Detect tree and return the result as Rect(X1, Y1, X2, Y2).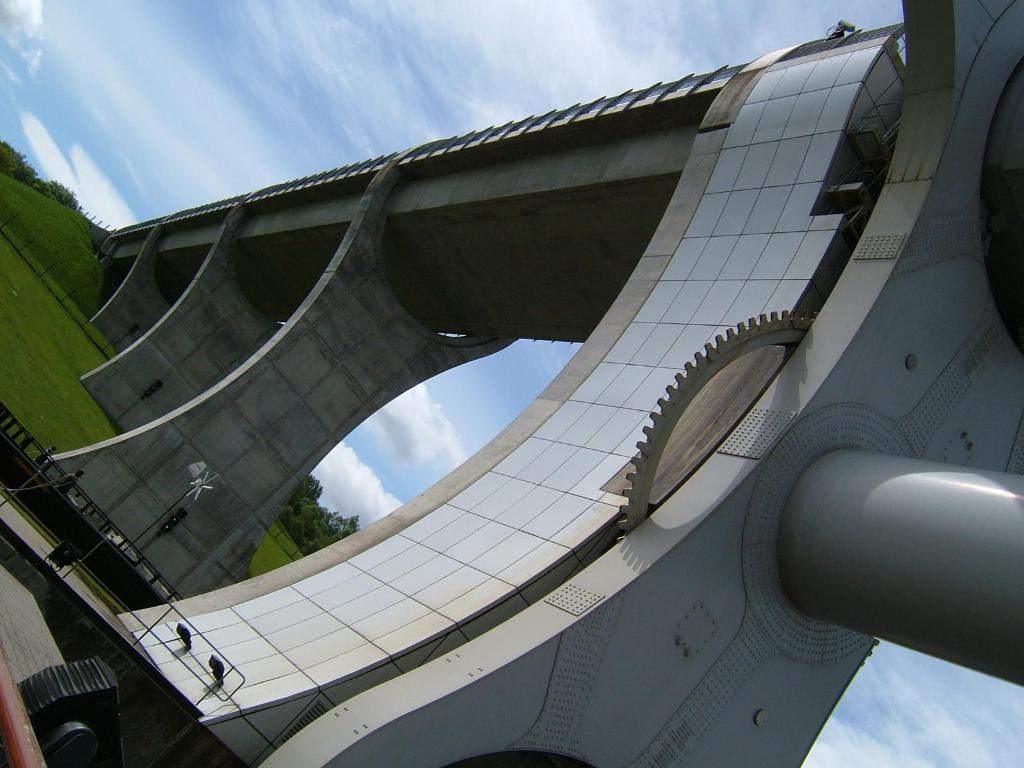
Rect(42, 172, 78, 208).
